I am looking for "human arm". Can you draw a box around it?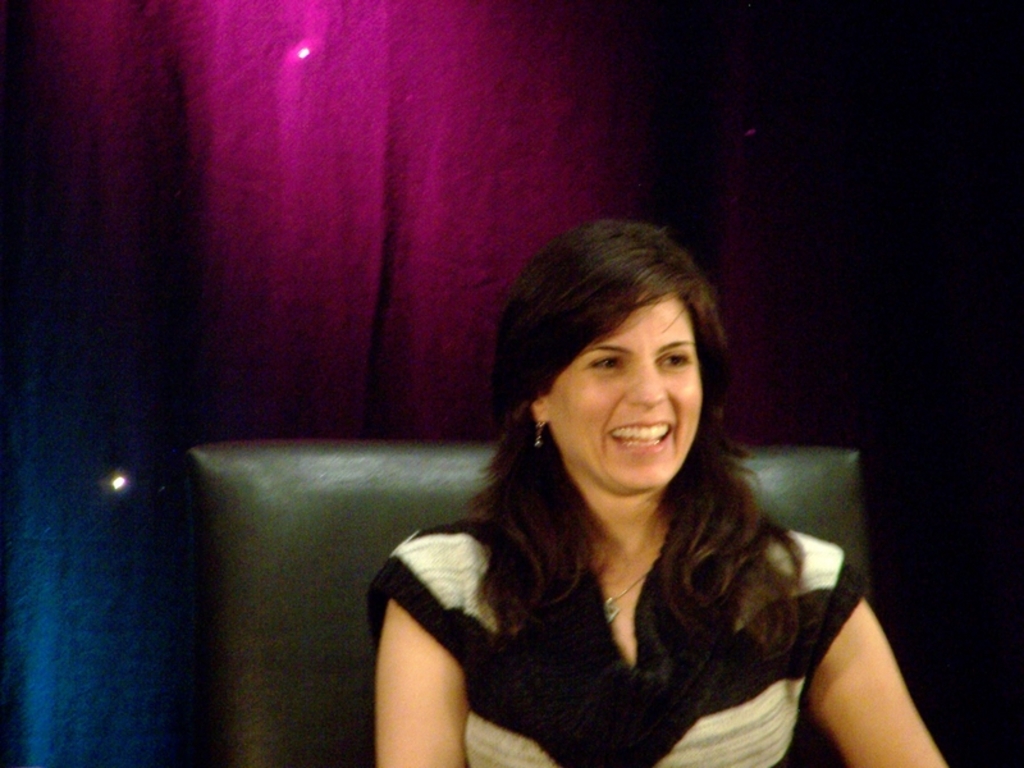
Sure, the bounding box is box(803, 562, 965, 762).
